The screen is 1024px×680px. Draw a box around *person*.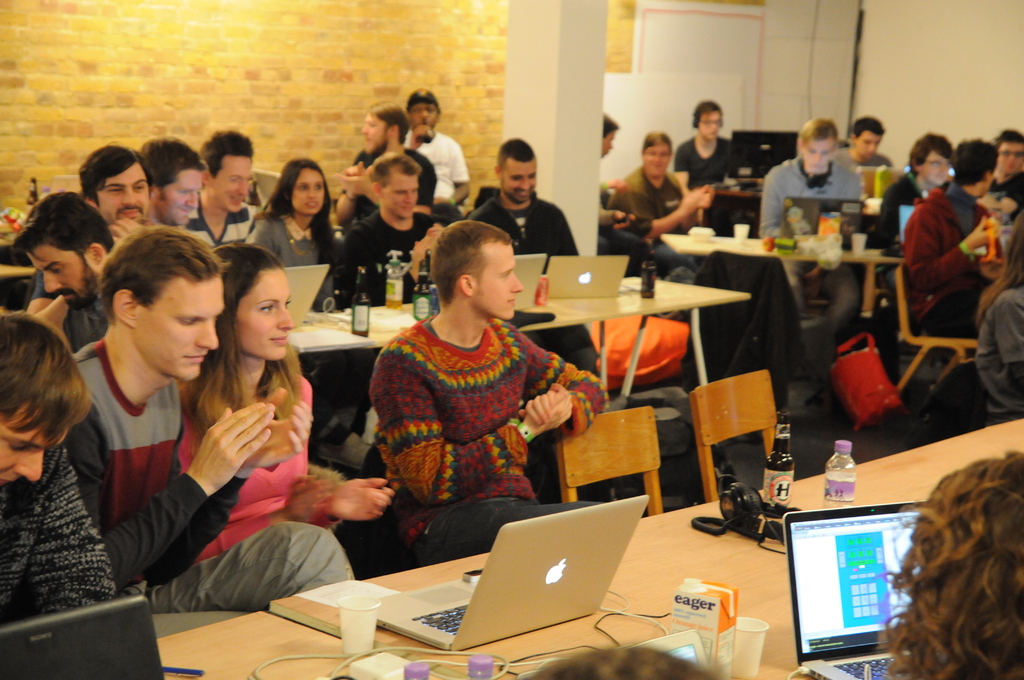
[left=190, top=130, right=270, bottom=241].
